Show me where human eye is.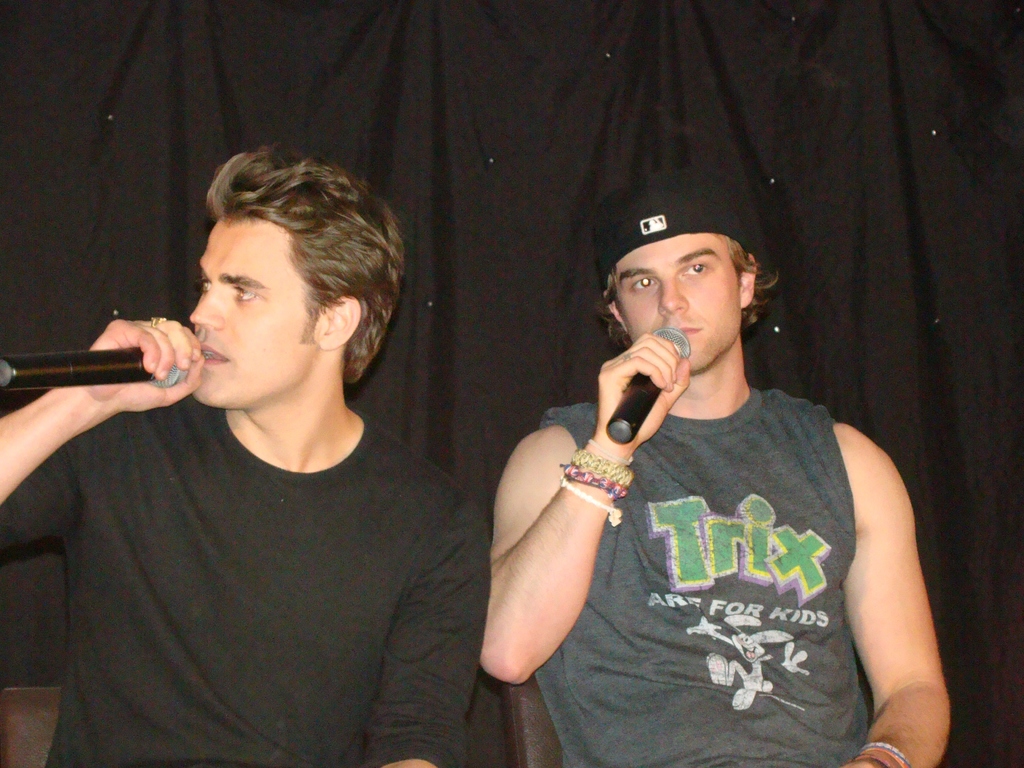
human eye is at [x1=226, y1=283, x2=266, y2=305].
